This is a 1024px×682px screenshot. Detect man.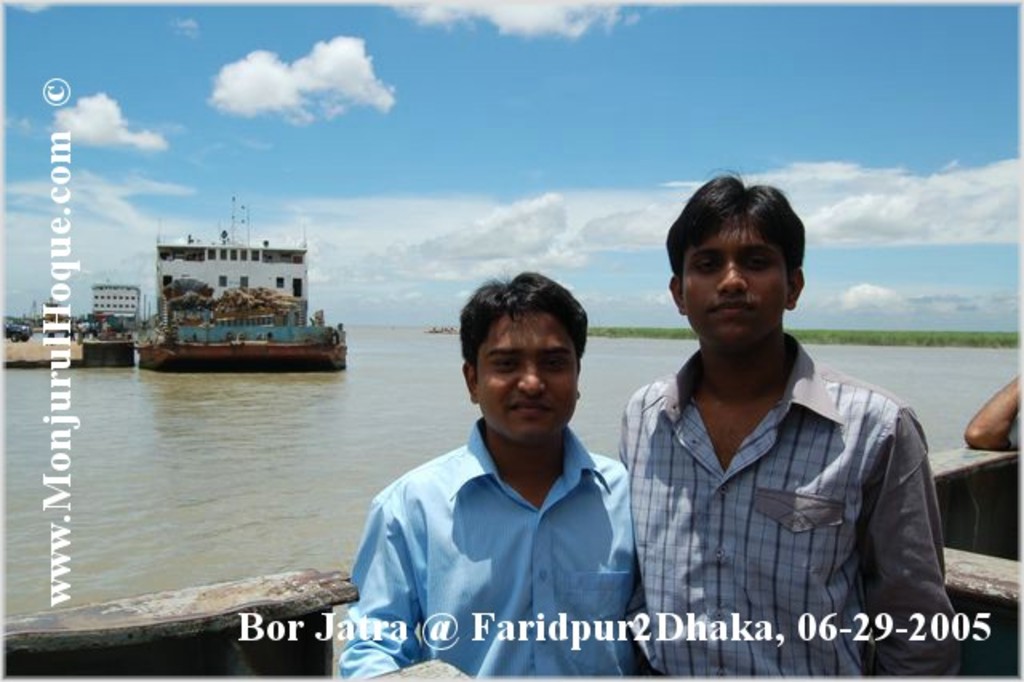
pyautogui.locateOnScreen(600, 168, 947, 656).
